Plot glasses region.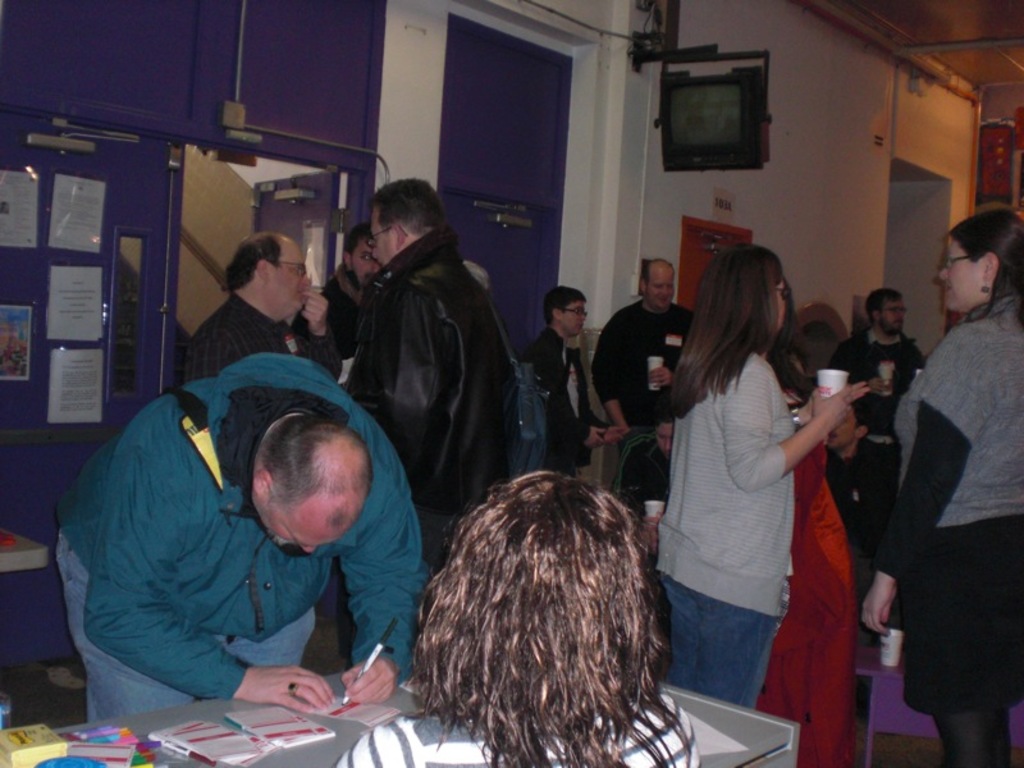
Plotted at rect(367, 221, 398, 250).
